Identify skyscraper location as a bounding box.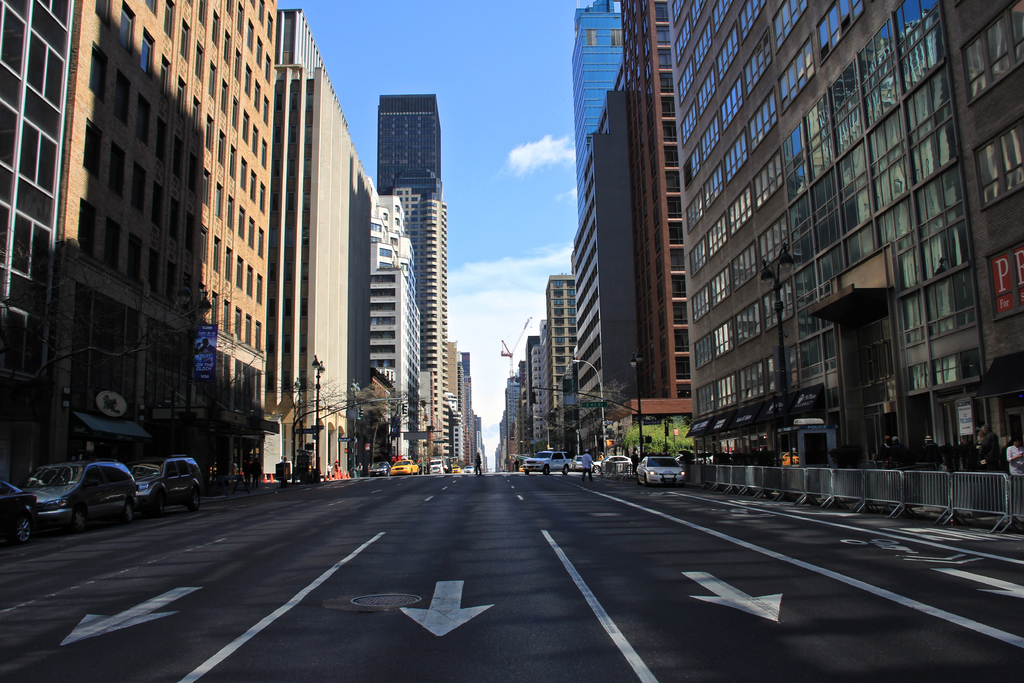
Rect(378, 94, 442, 197).
